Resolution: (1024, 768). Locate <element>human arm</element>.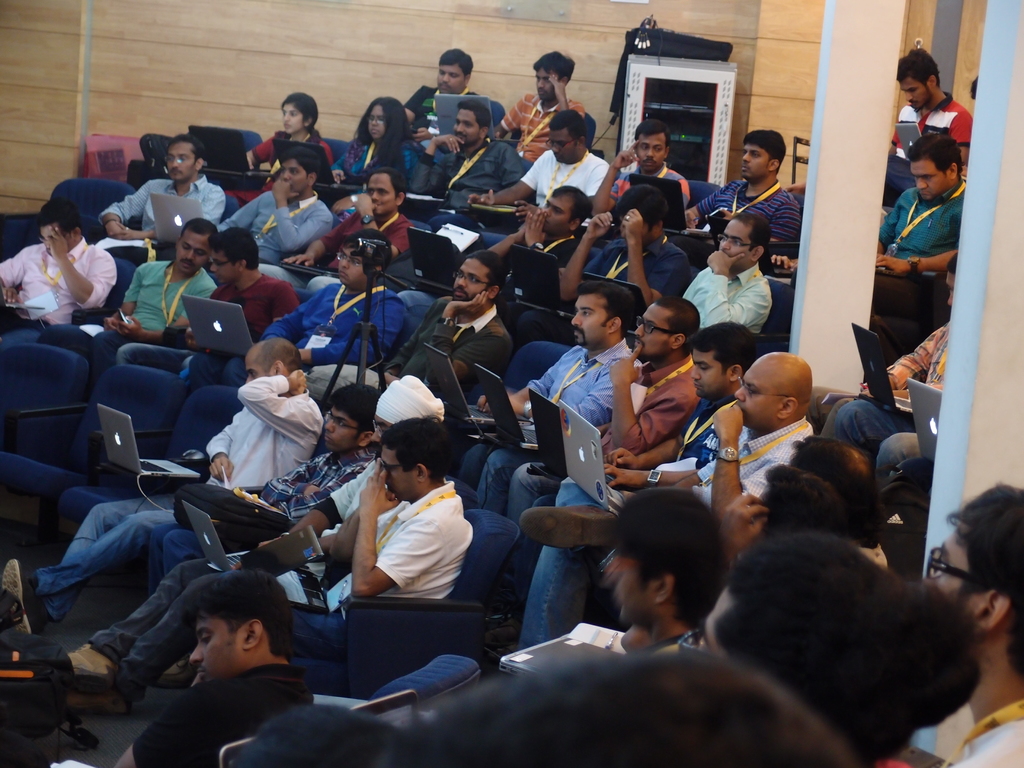
(0, 249, 28, 305).
